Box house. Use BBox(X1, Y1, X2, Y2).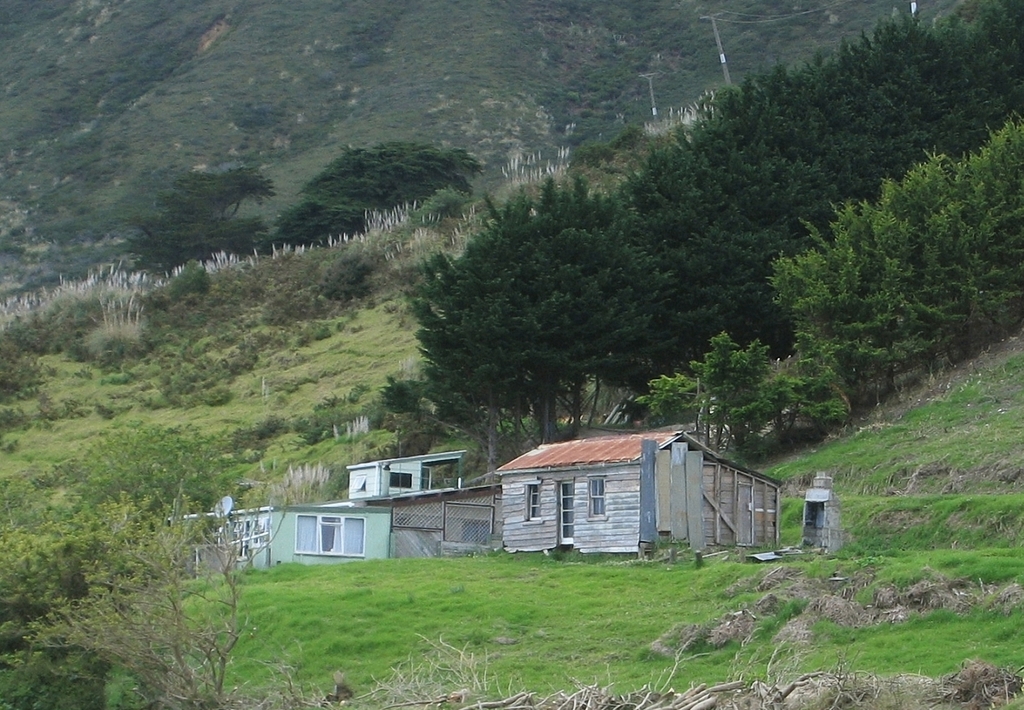
BBox(165, 447, 464, 581).
